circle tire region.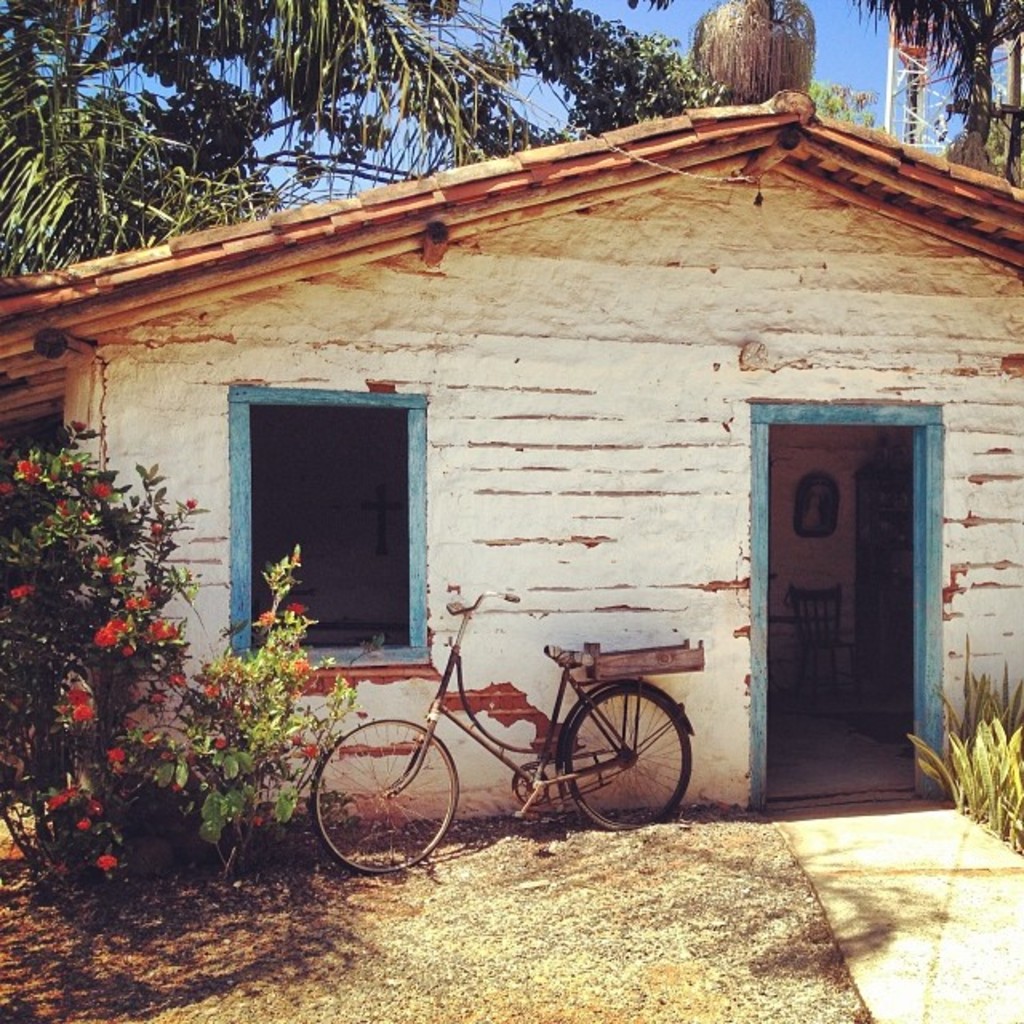
Region: [left=565, top=683, right=688, bottom=822].
